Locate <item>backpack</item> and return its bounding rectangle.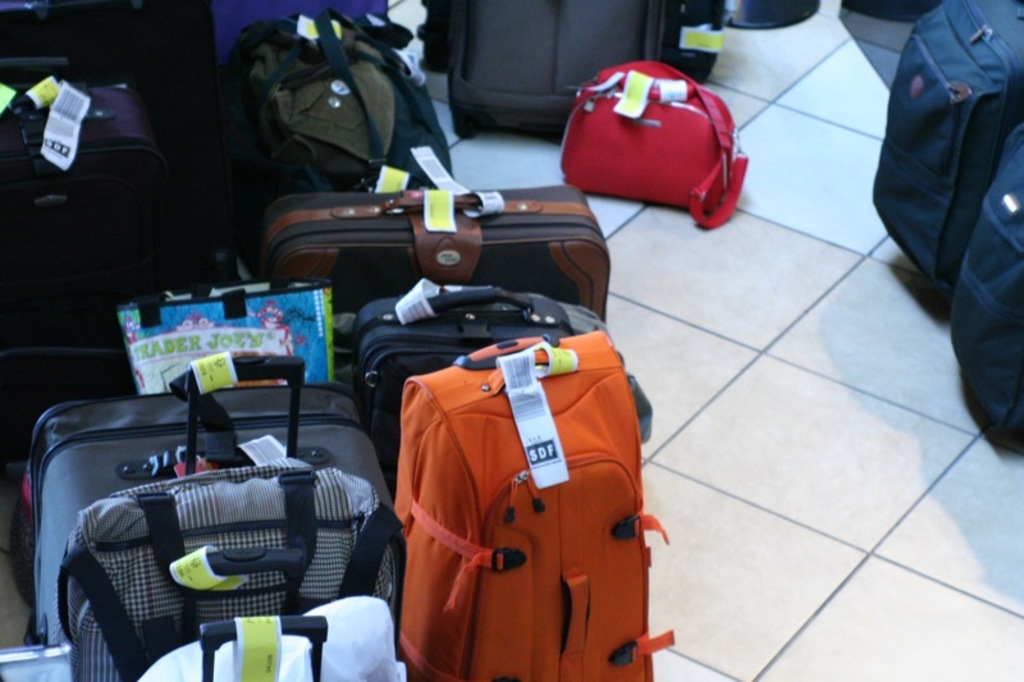
bbox=(402, 331, 653, 681).
